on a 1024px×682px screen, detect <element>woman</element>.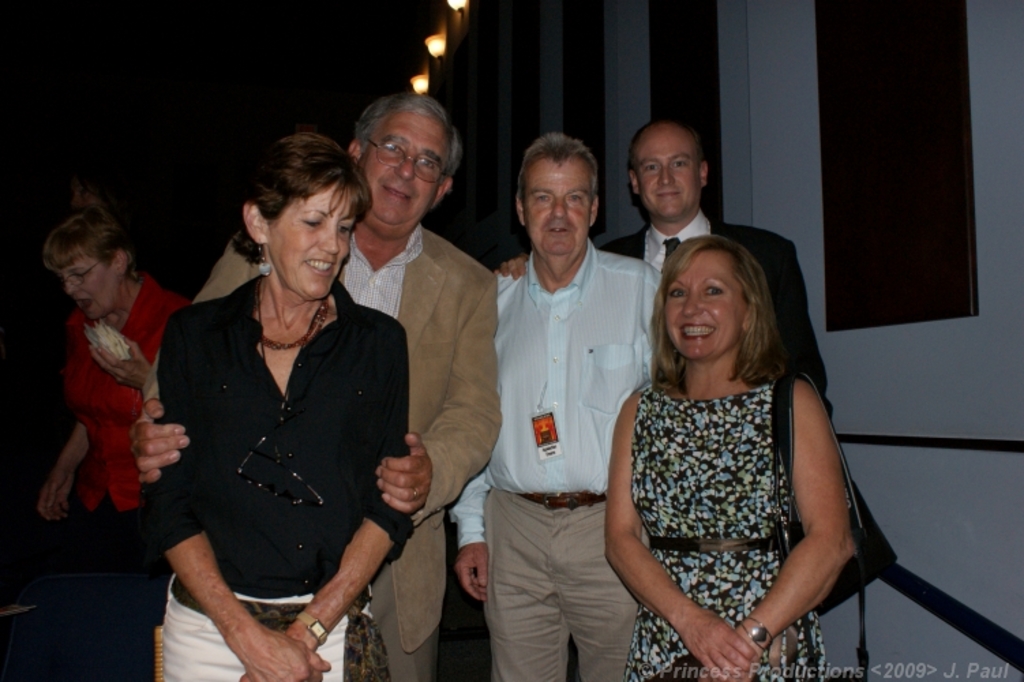
Rect(604, 235, 860, 681).
